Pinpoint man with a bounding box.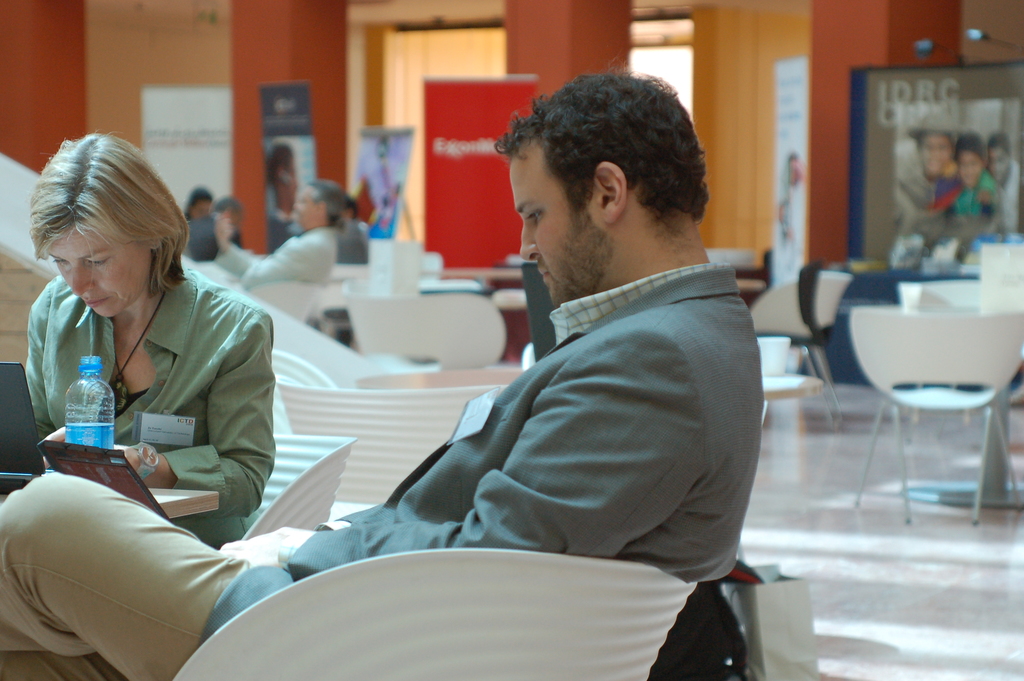
rect(213, 179, 349, 290).
